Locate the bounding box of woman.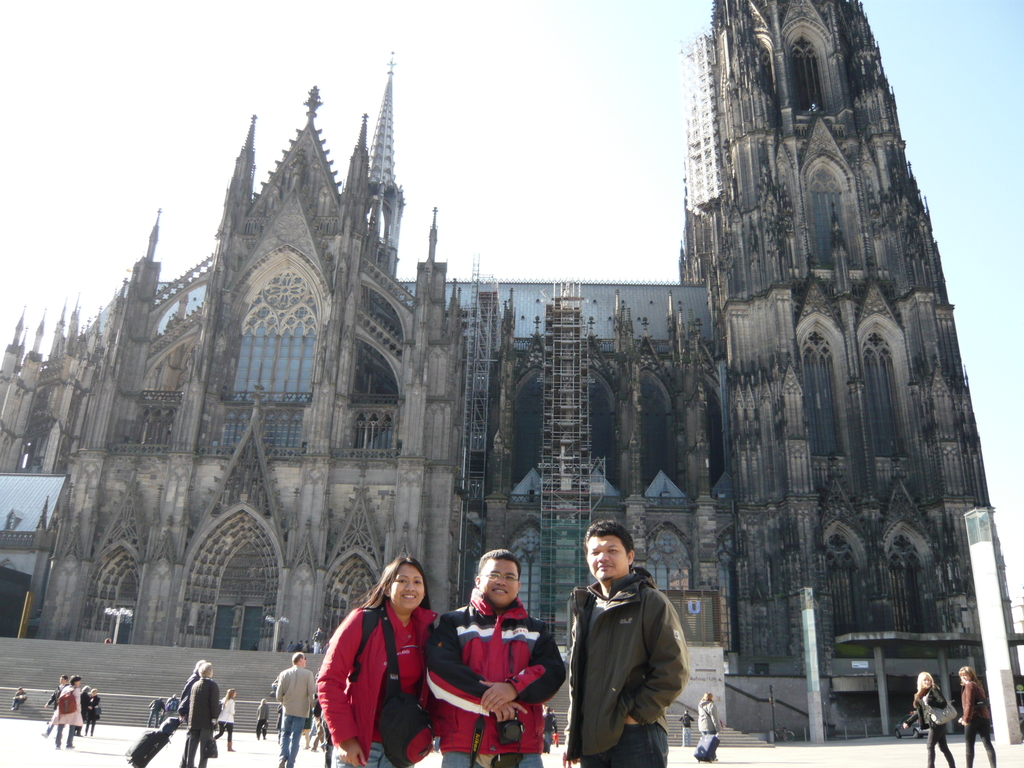
Bounding box: 959:664:1001:767.
